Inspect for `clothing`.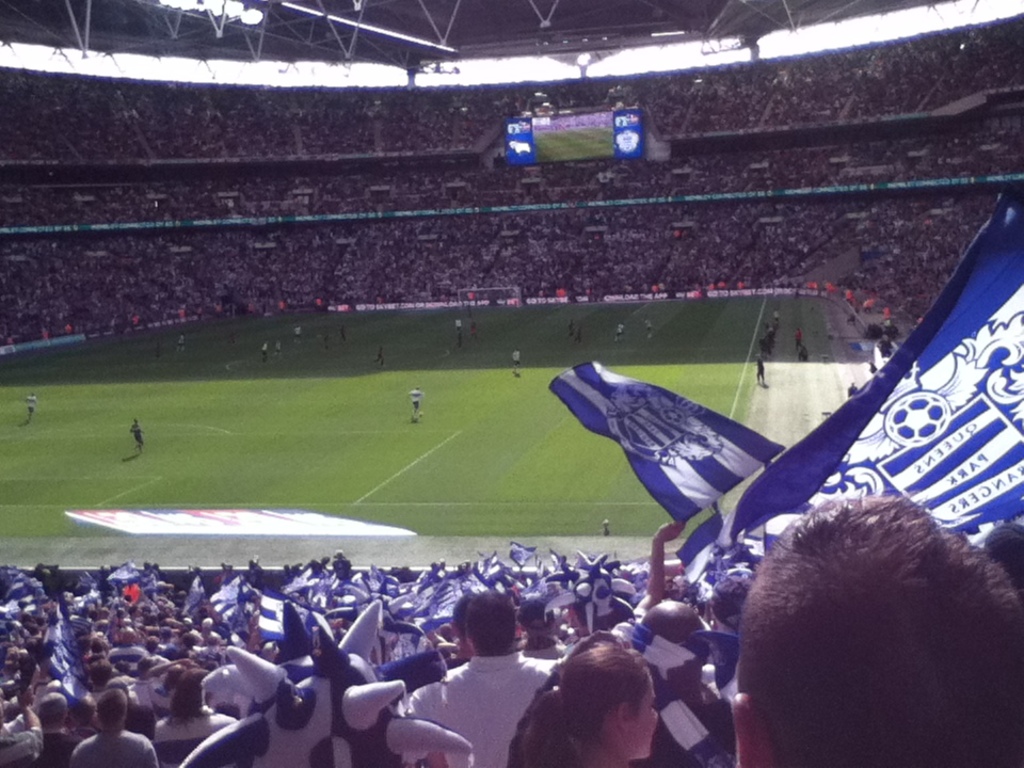
Inspection: box(125, 420, 144, 447).
